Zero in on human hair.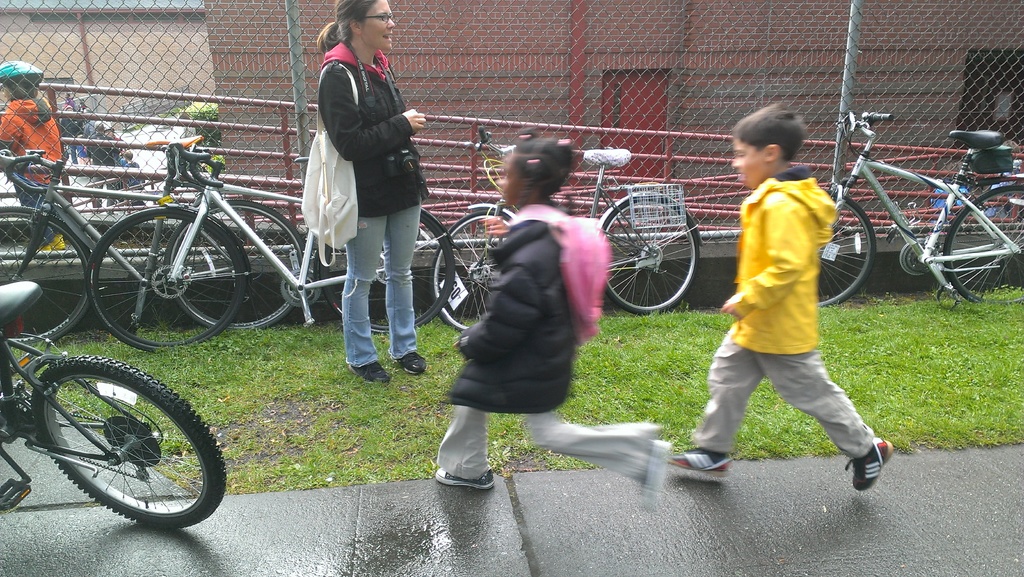
Zeroed in: <box>316,0,375,55</box>.
